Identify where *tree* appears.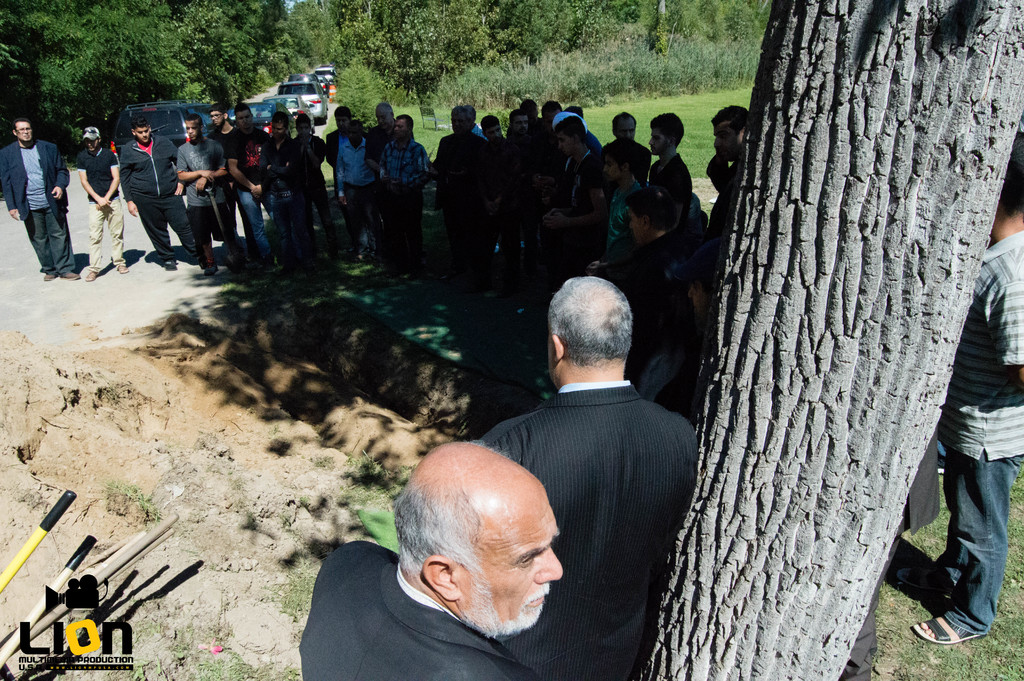
Appears at detection(0, 0, 214, 150).
